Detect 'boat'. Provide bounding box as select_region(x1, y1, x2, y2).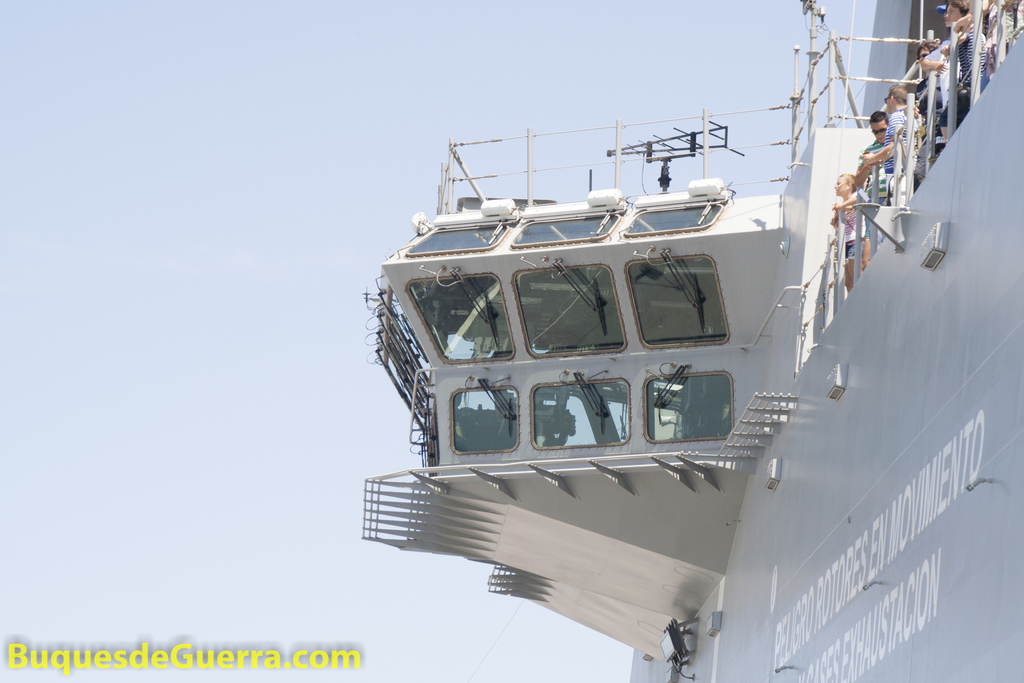
select_region(353, 0, 1023, 682).
